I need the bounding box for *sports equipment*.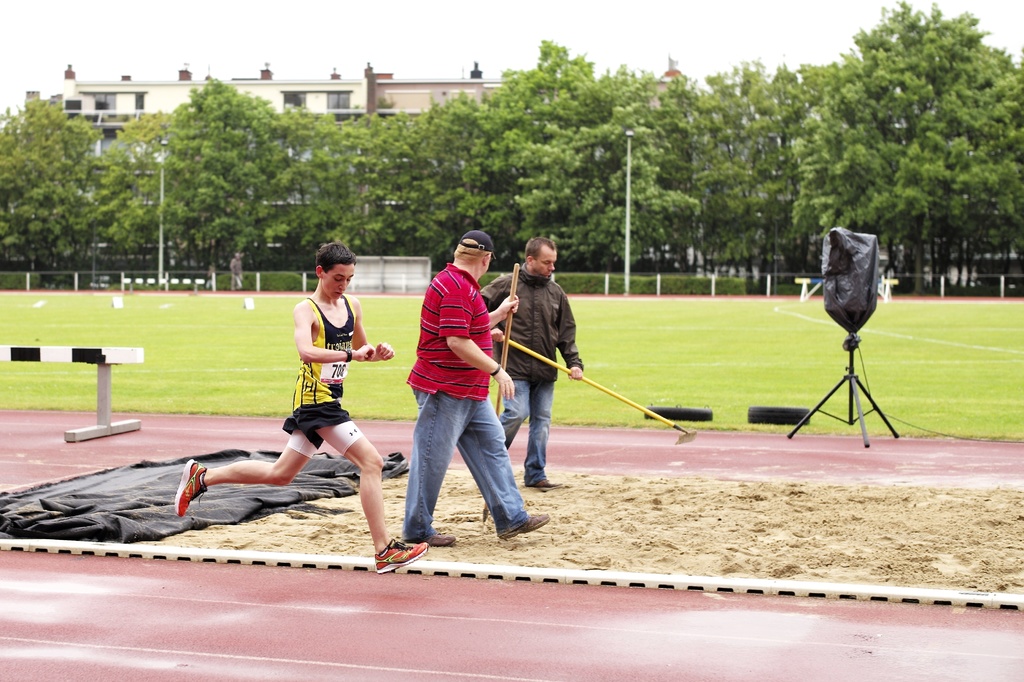
Here it is: (x1=177, y1=461, x2=215, y2=518).
